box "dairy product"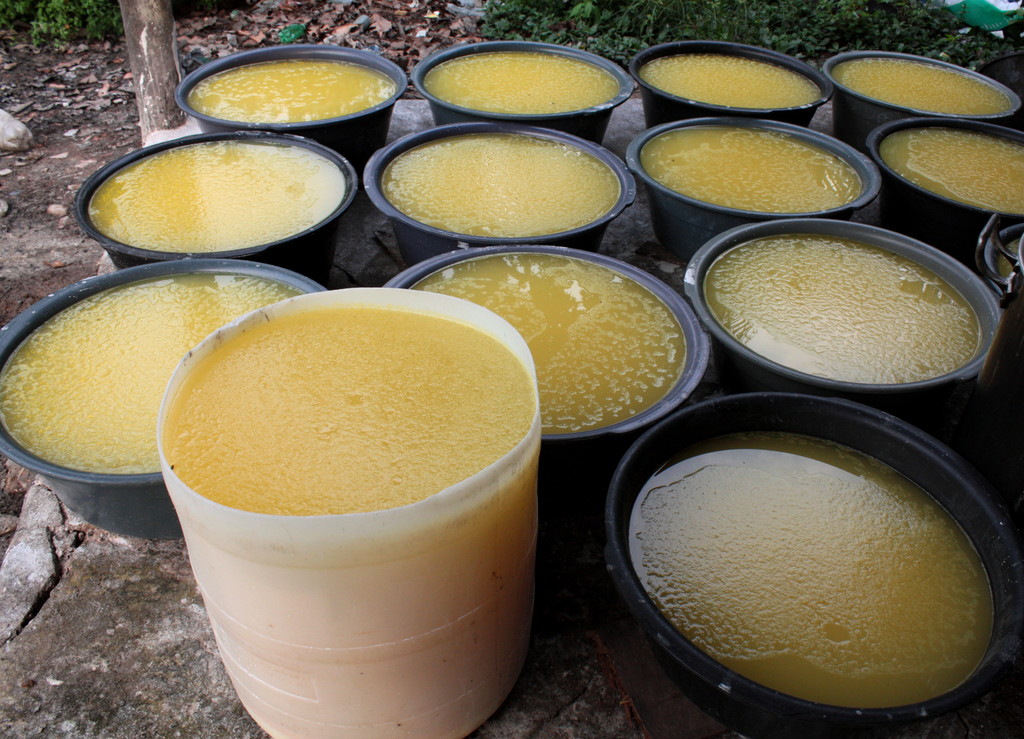
<region>413, 51, 624, 124</region>
